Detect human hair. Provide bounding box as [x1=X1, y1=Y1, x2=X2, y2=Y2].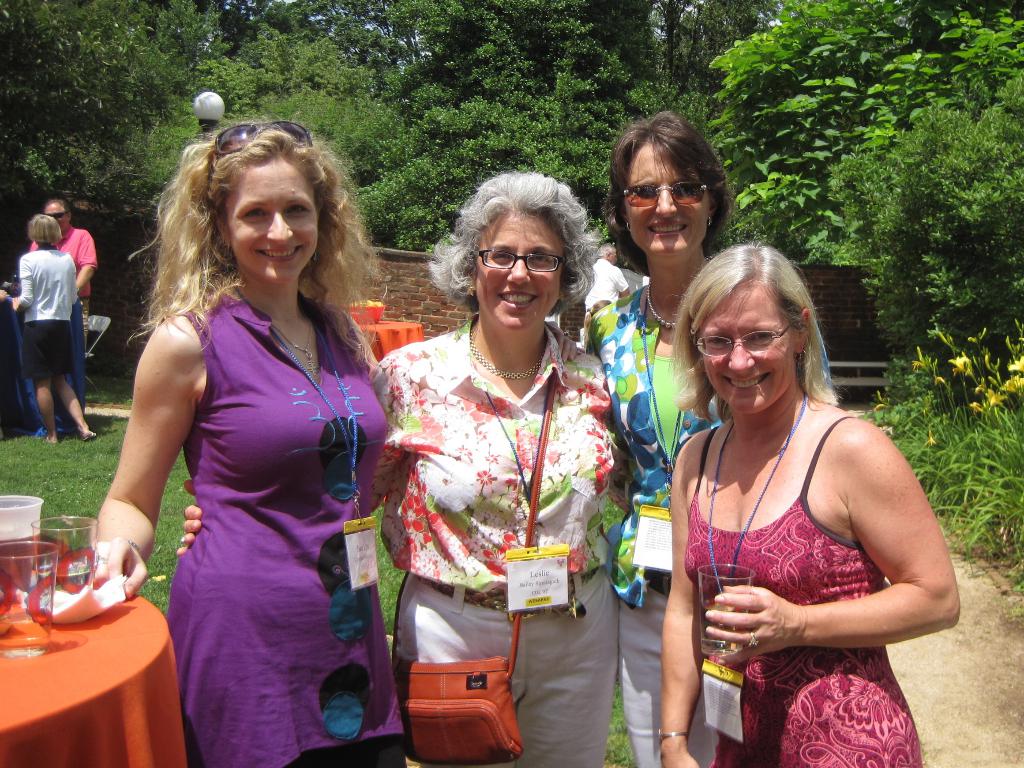
[x1=682, y1=236, x2=834, y2=427].
